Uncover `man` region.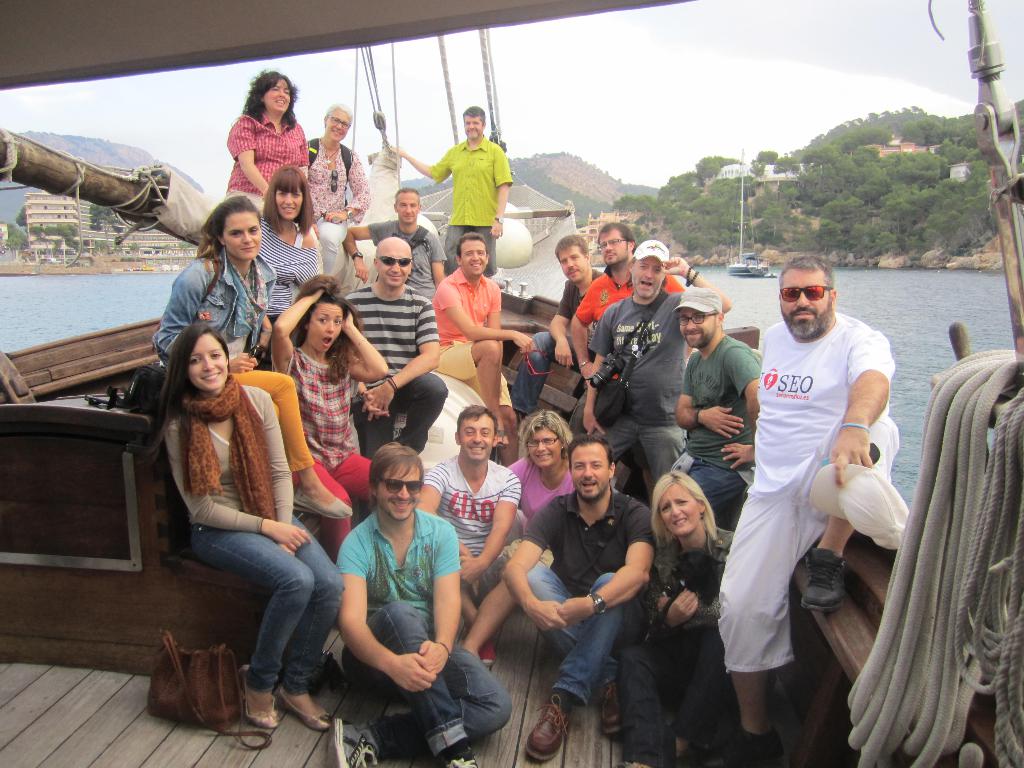
Uncovered: (x1=566, y1=220, x2=687, y2=435).
